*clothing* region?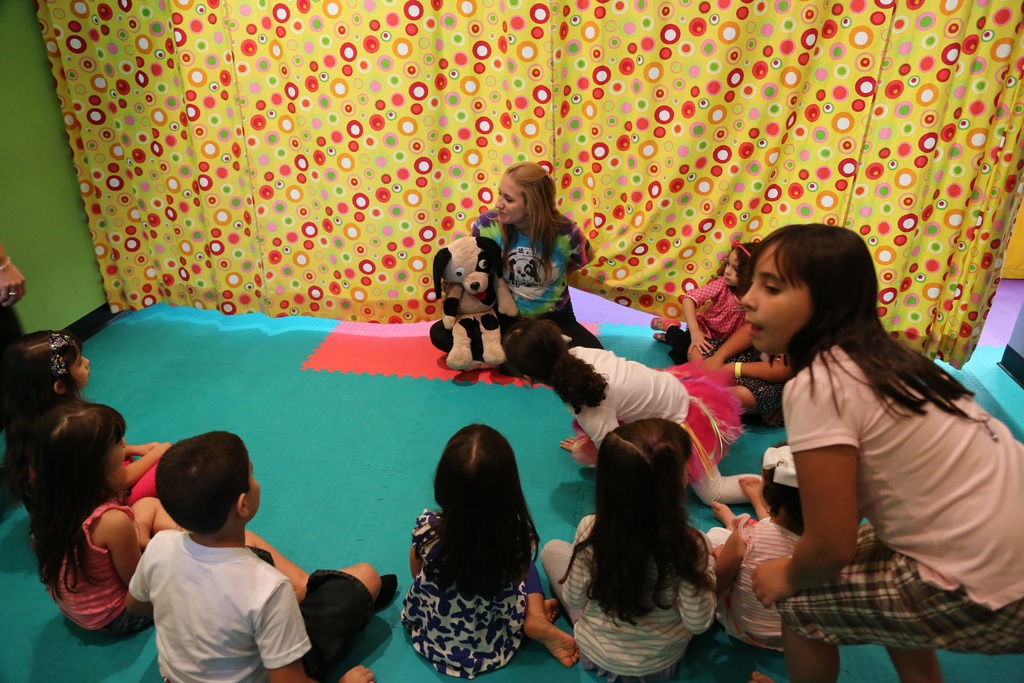
crop(705, 513, 803, 652)
